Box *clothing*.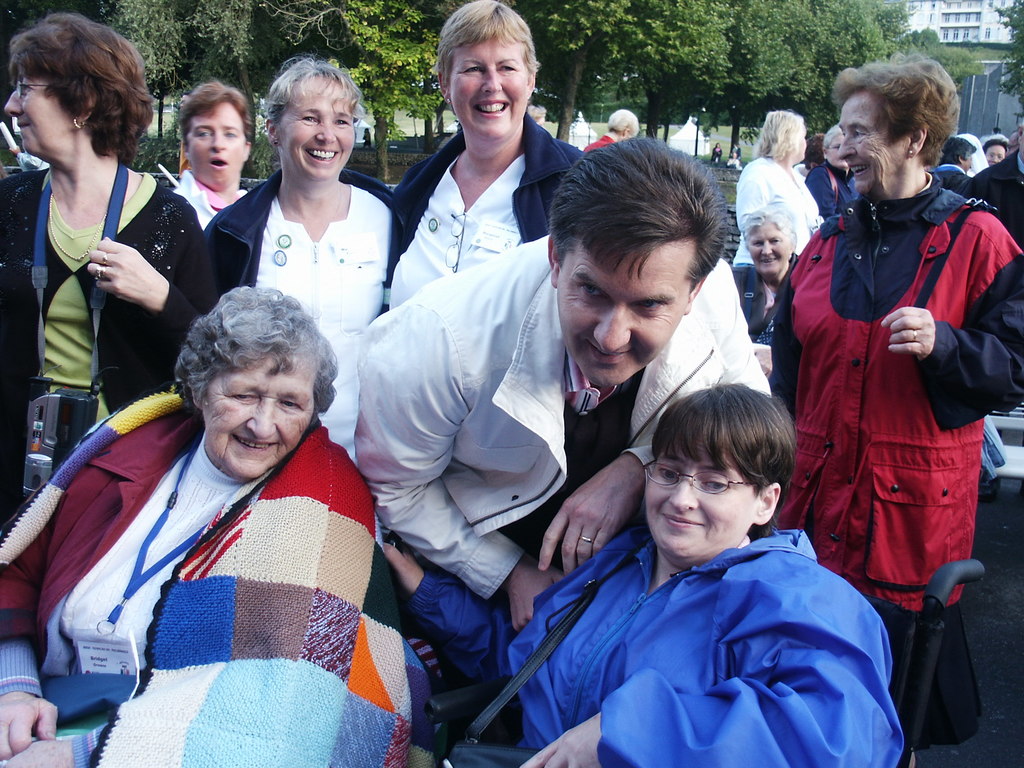
(left=717, top=265, right=806, bottom=347).
